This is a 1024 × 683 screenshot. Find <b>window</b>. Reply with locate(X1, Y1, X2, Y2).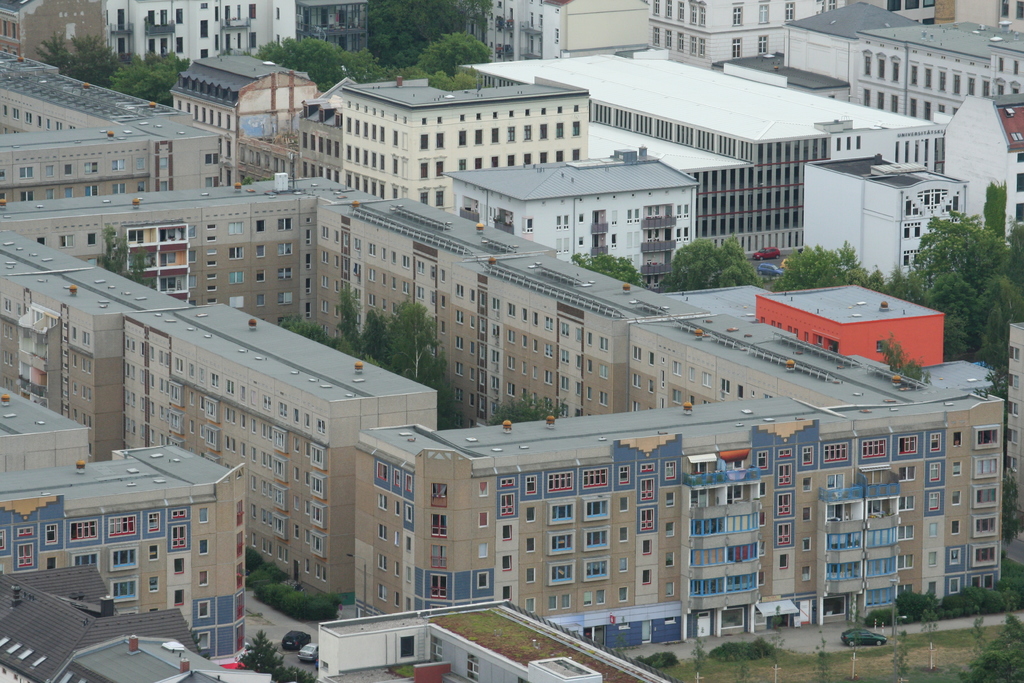
locate(824, 441, 847, 463).
